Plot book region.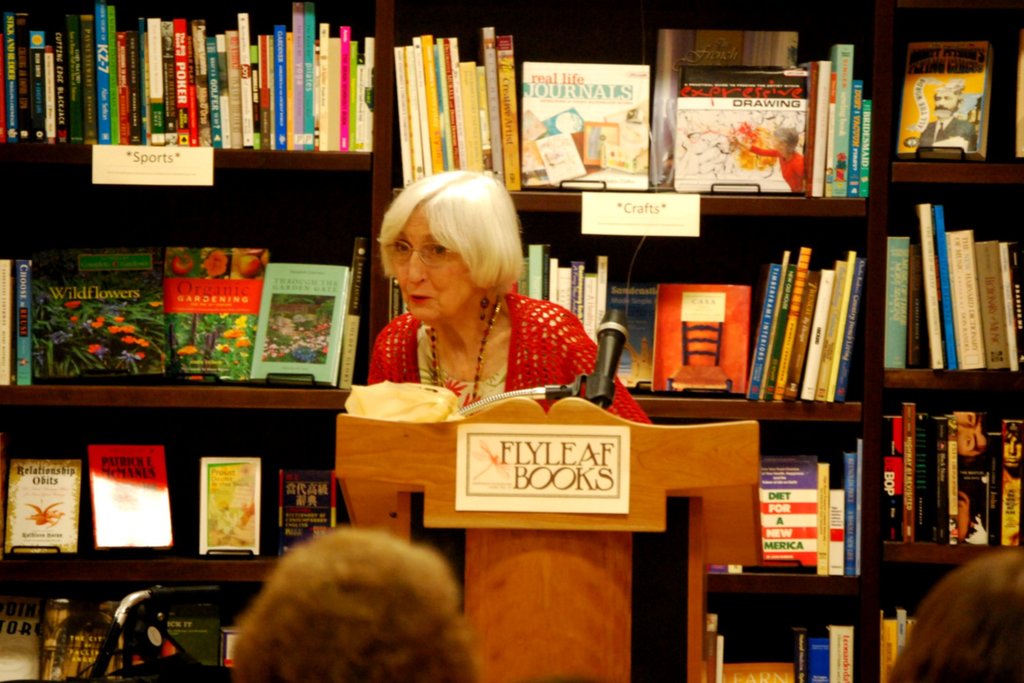
Plotted at bbox=[6, 462, 81, 552].
